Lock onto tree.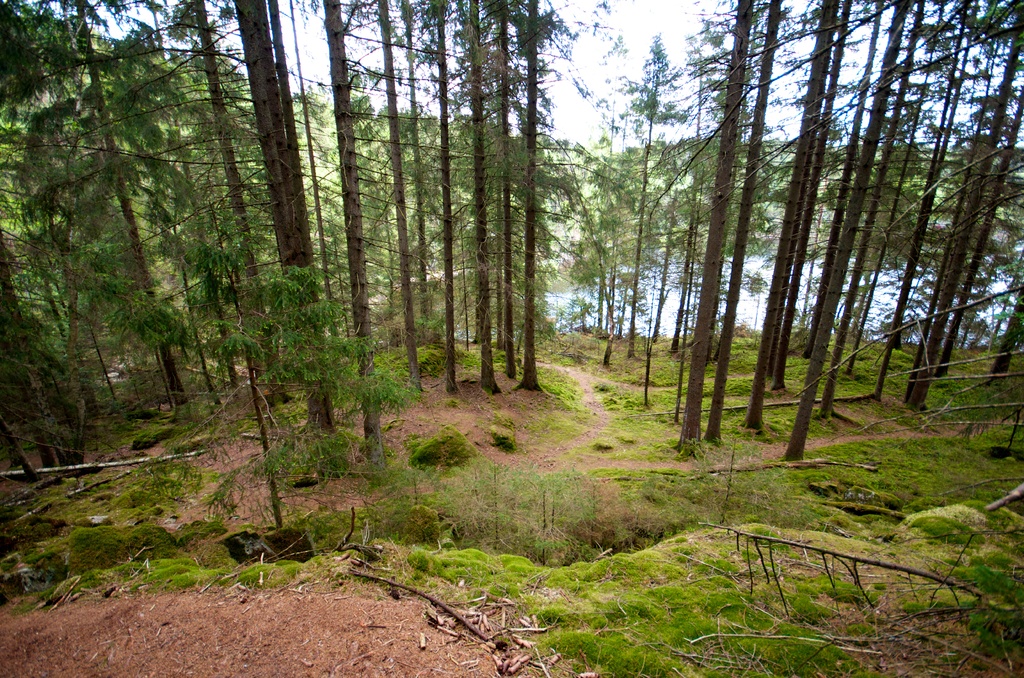
Locked: Rect(514, 0, 553, 398).
